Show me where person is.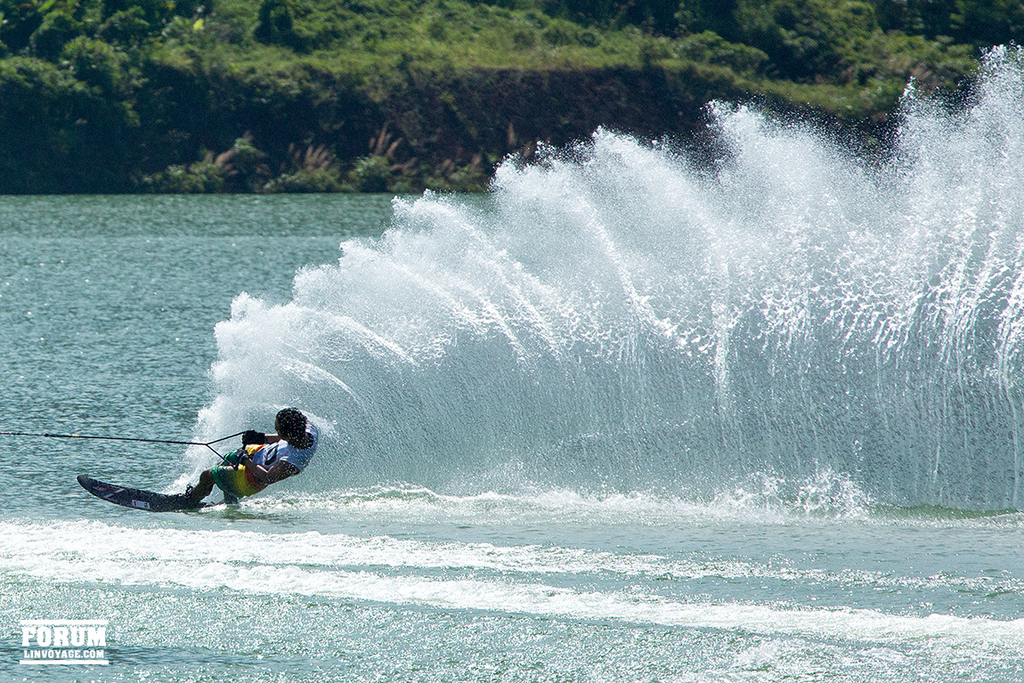
person is at bbox=(90, 395, 313, 527).
